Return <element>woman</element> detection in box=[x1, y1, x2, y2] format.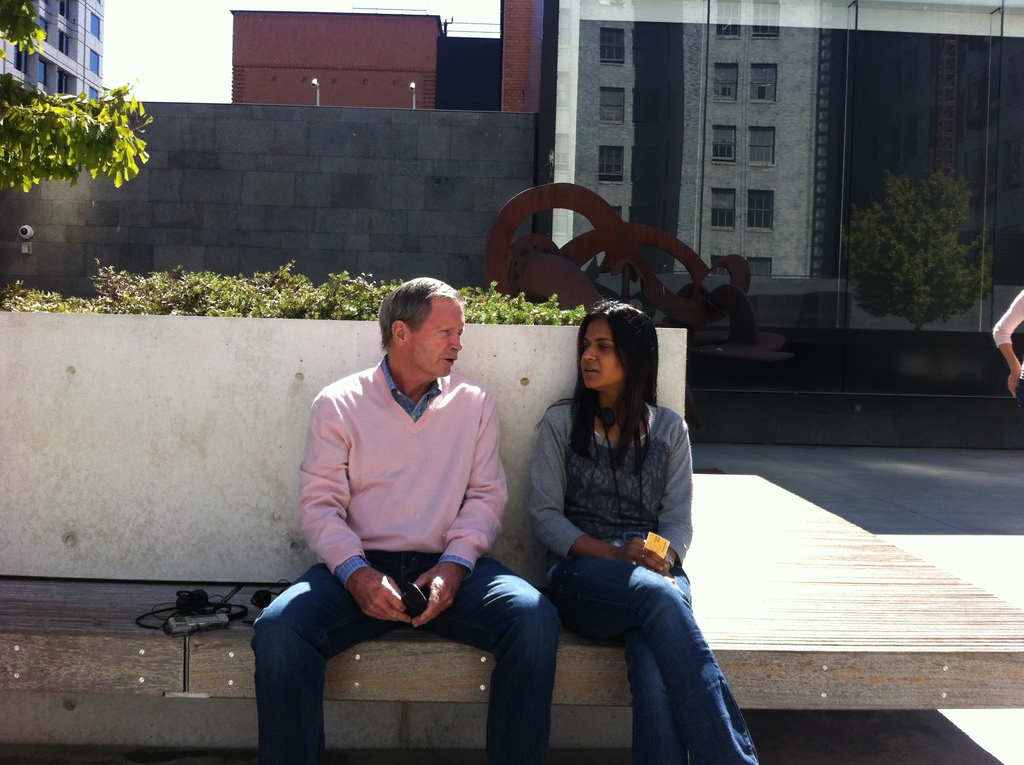
box=[516, 300, 788, 764].
